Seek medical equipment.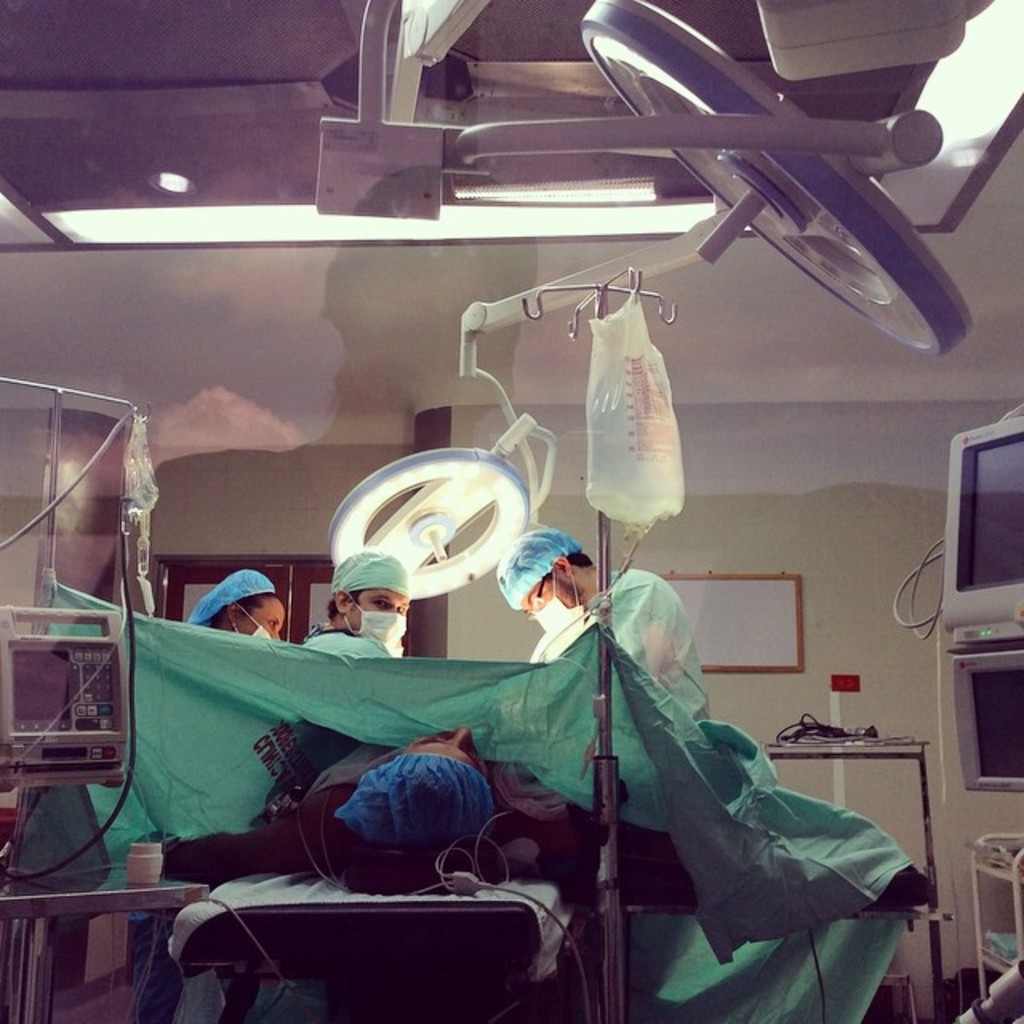
(x1=522, y1=262, x2=678, y2=1022).
